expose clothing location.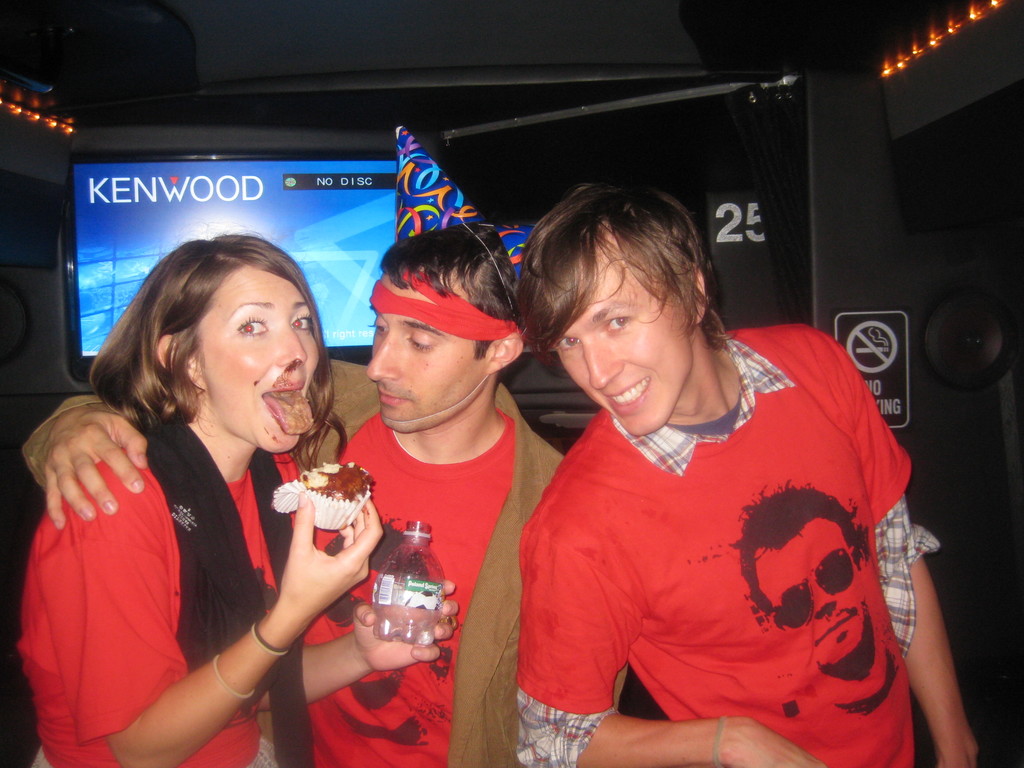
Exposed at [27,337,629,767].
